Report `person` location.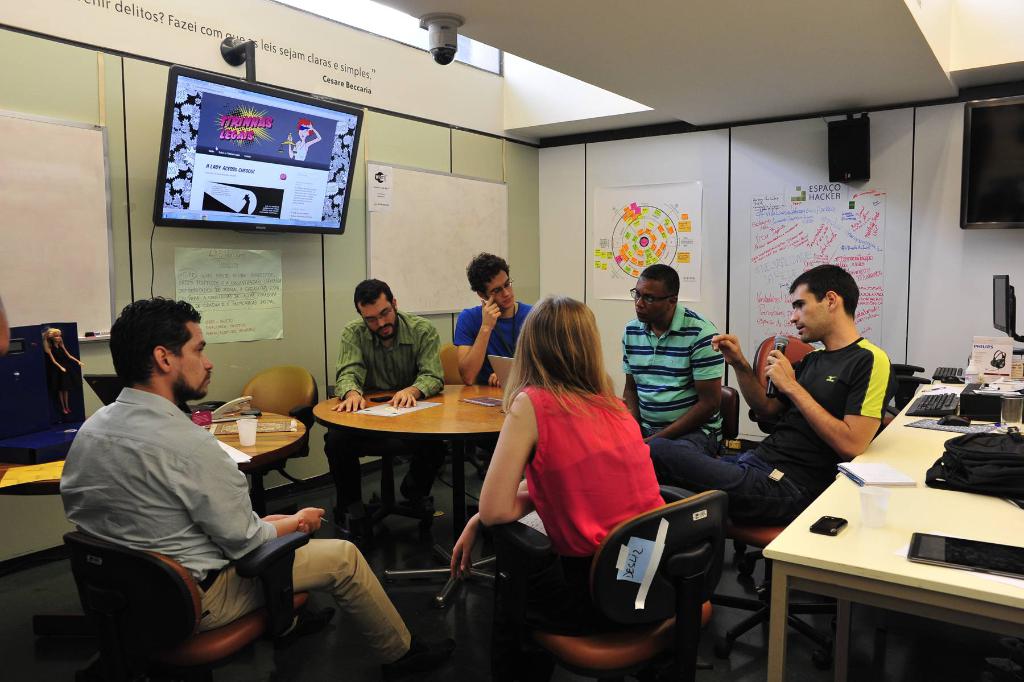
Report: bbox=(615, 261, 723, 456).
